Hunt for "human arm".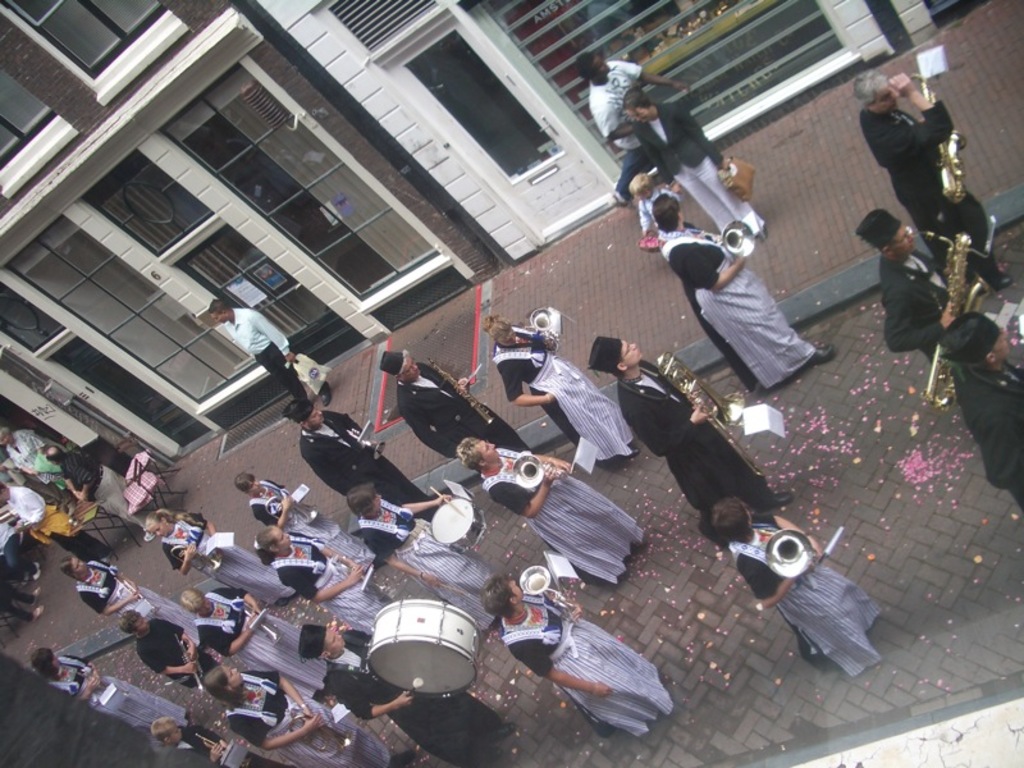
Hunted down at pyautogui.locateOnScreen(512, 646, 613, 694).
